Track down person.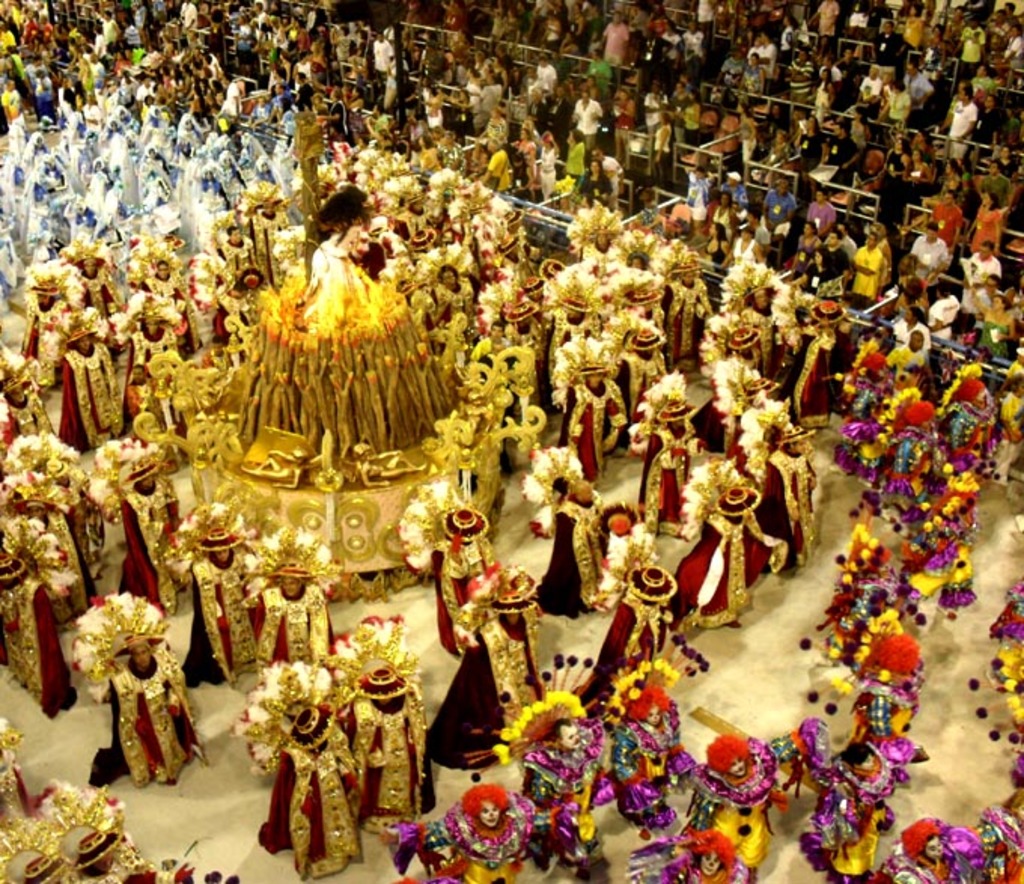
Tracked to bbox=[617, 310, 690, 395].
